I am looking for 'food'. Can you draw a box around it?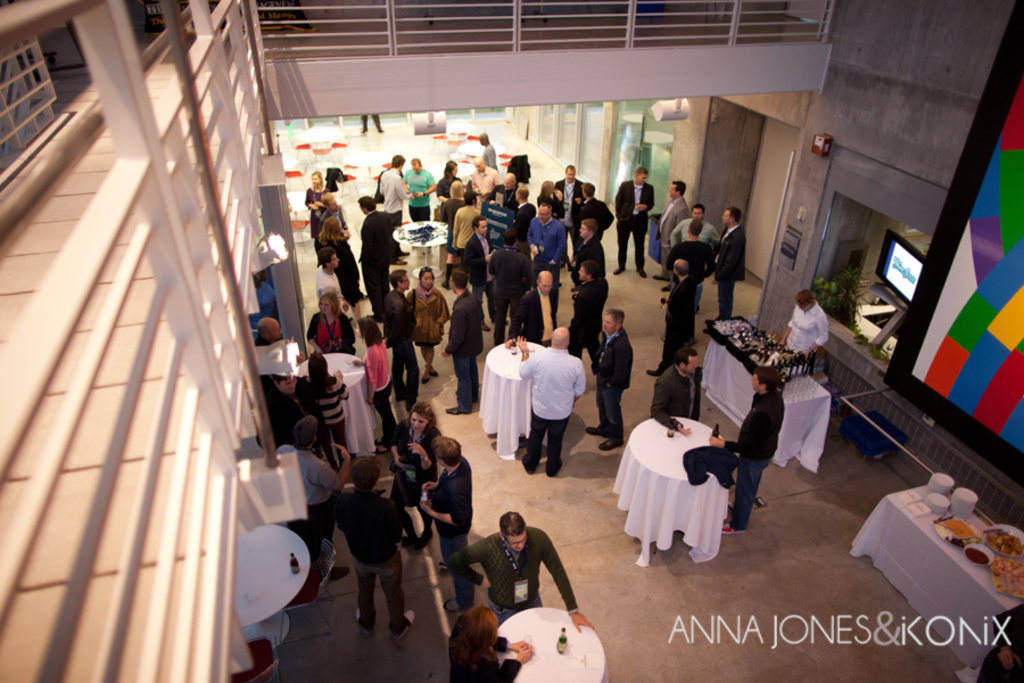
Sure, the bounding box is 992, 524, 1023, 553.
